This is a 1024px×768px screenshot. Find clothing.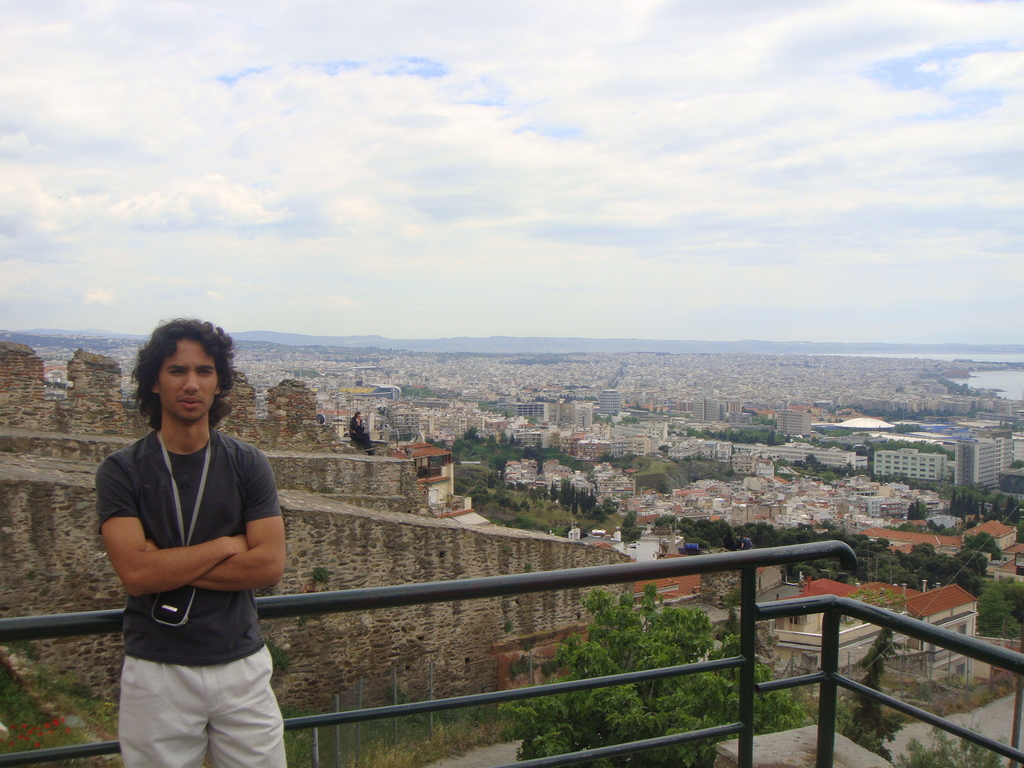
Bounding box: region(88, 430, 285, 767).
